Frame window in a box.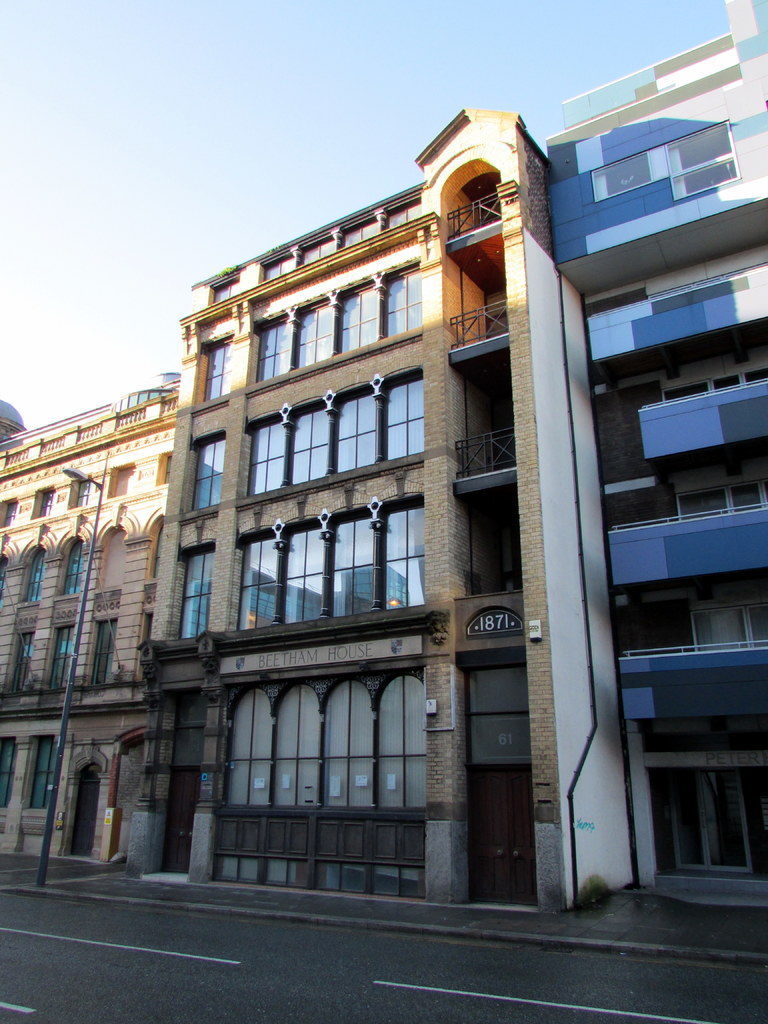
pyautogui.locateOnScreen(32, 485, 52, 525).
